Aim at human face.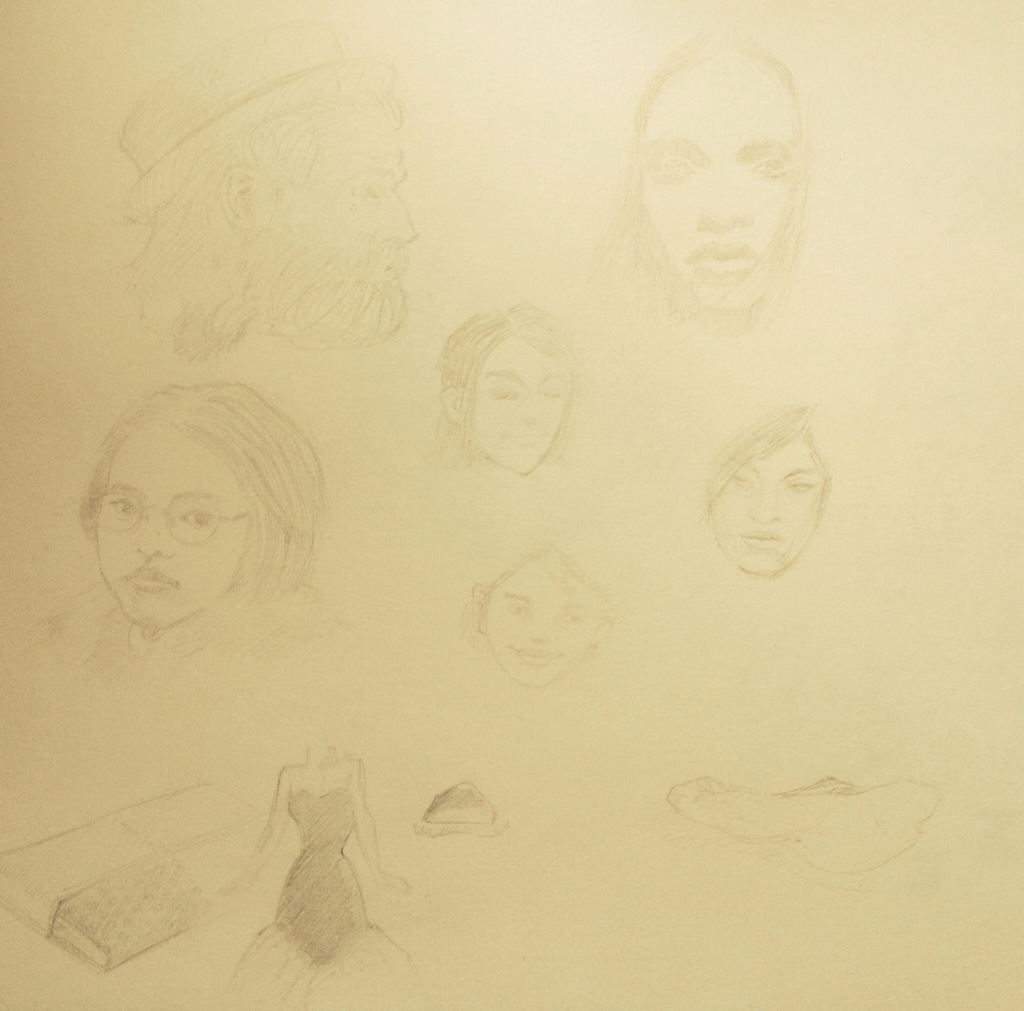
Aimed at region(467, 335, 570, 474).
